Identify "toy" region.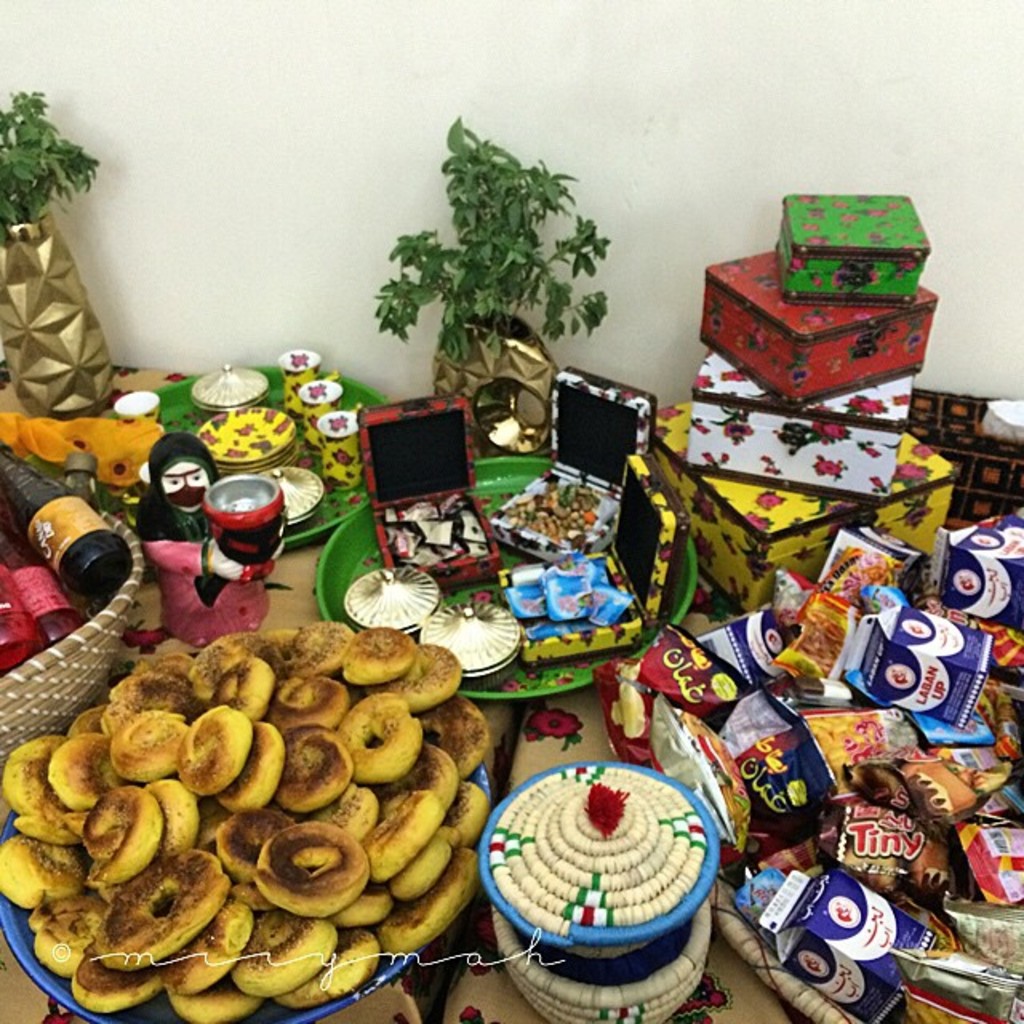
Region: {"left": 683, "top": 346, "right": 901, "bottom": 504}.
